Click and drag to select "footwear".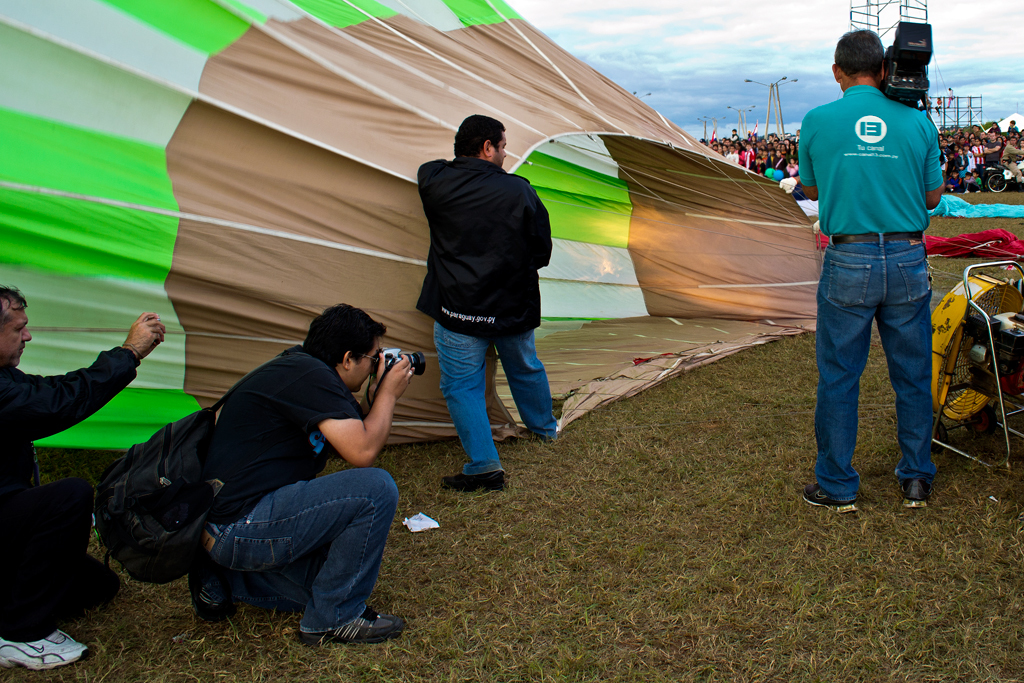
Selection: (x1=191, y1=581, x2=258, y2=630).
